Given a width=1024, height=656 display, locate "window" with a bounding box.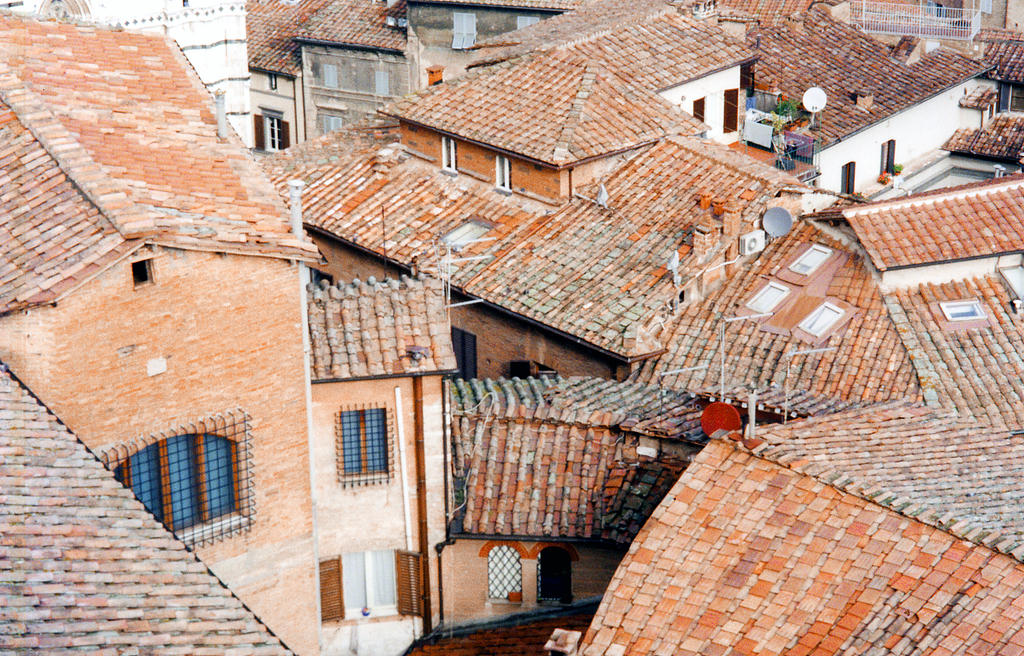
Located: [689,96,703,125].
